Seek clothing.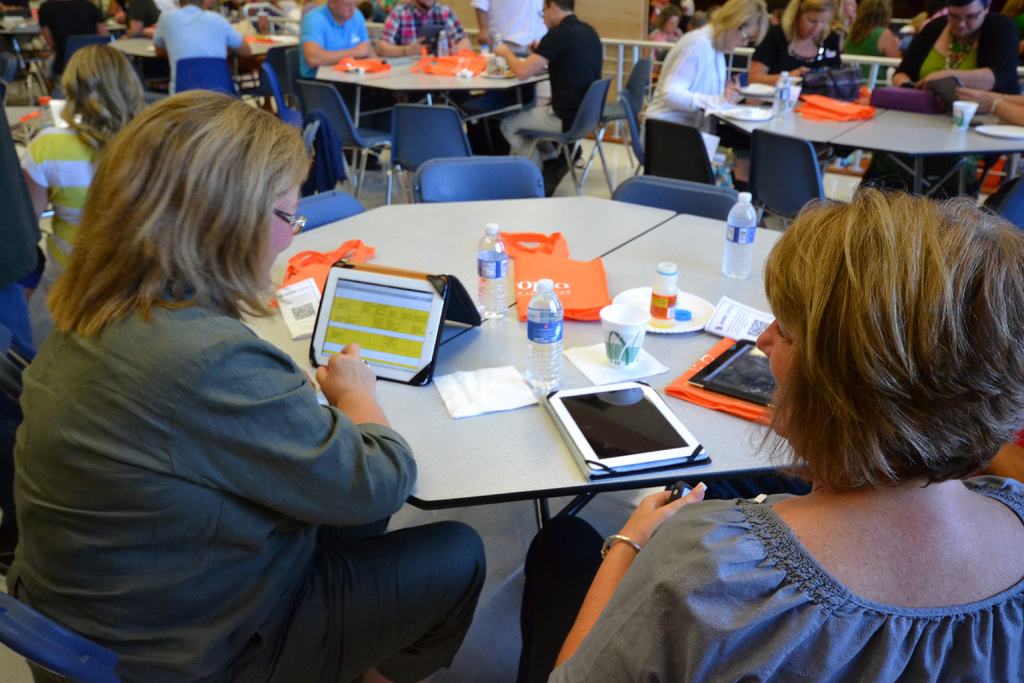
box(0, 88, 45, 355).
